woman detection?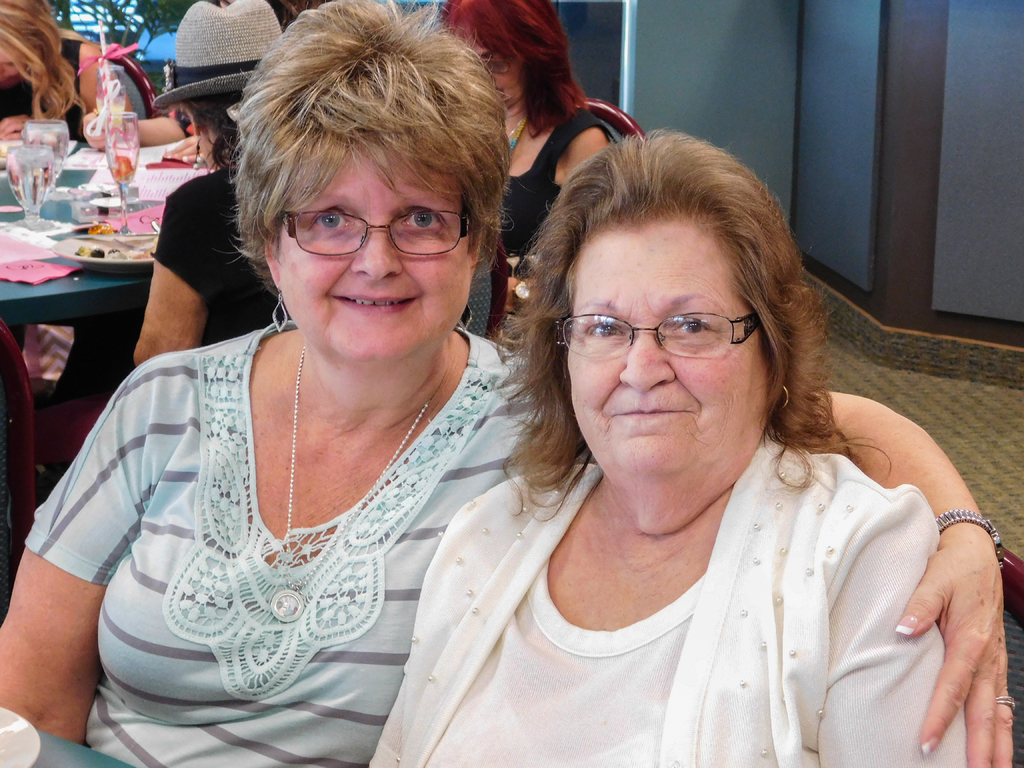
pyautogui.locateOnScreen(0, 0, 1013, 767)
